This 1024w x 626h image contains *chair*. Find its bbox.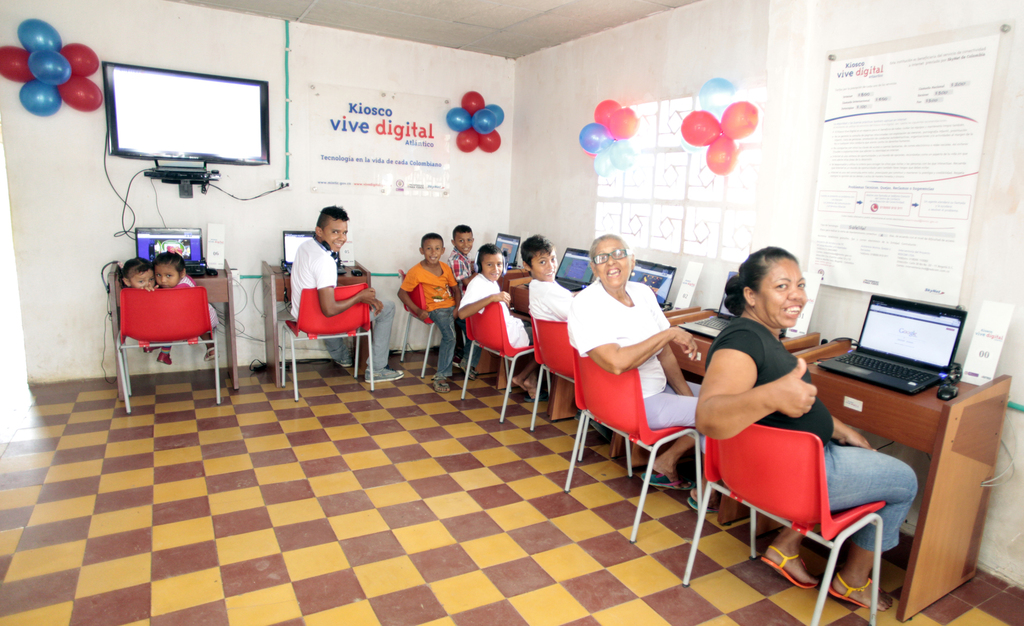
detection(108, 251, 214, 404).
